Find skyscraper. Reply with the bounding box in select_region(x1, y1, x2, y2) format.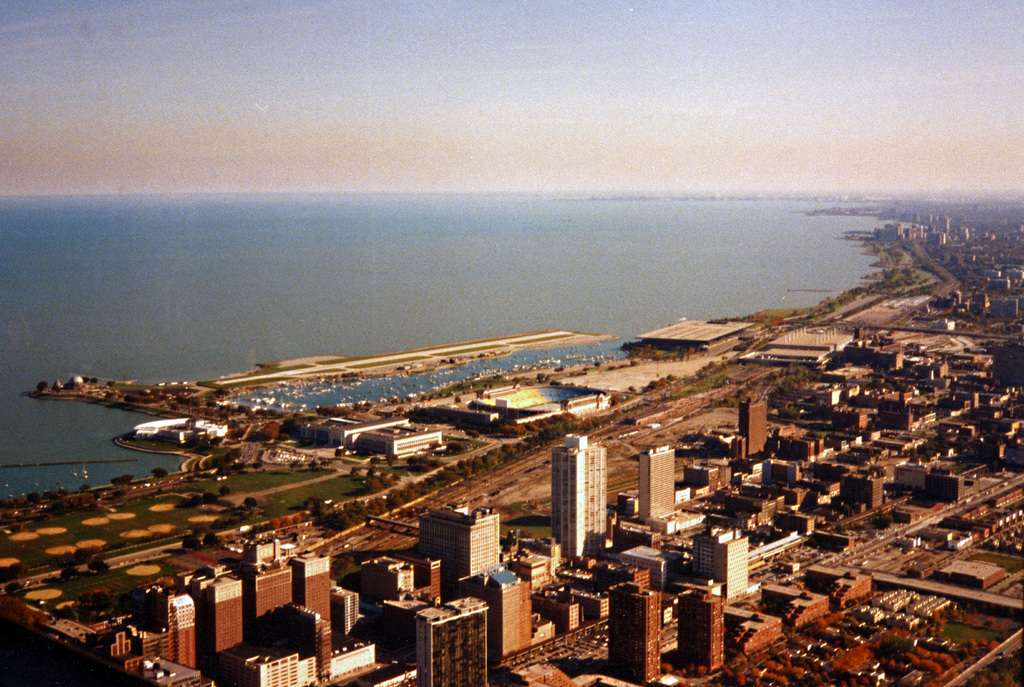
select_region(166, 591, 204, 677).
